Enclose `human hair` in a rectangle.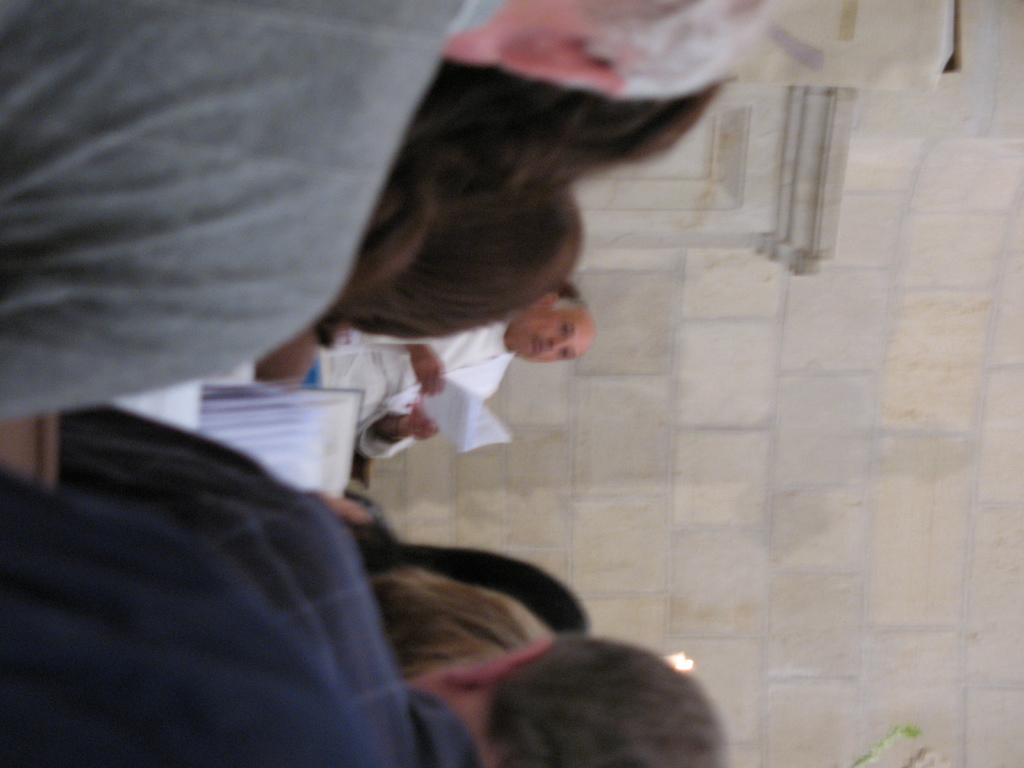
(left=463, top=635, right=721, bottom=767).
